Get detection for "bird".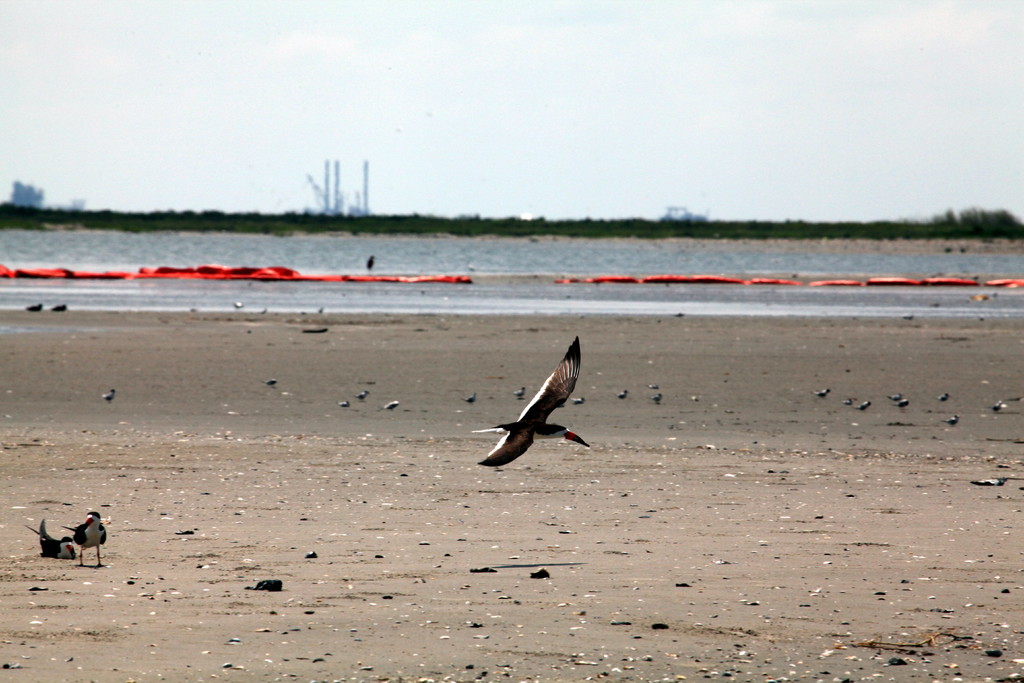
Detection: (261, 308, 268, 319).
